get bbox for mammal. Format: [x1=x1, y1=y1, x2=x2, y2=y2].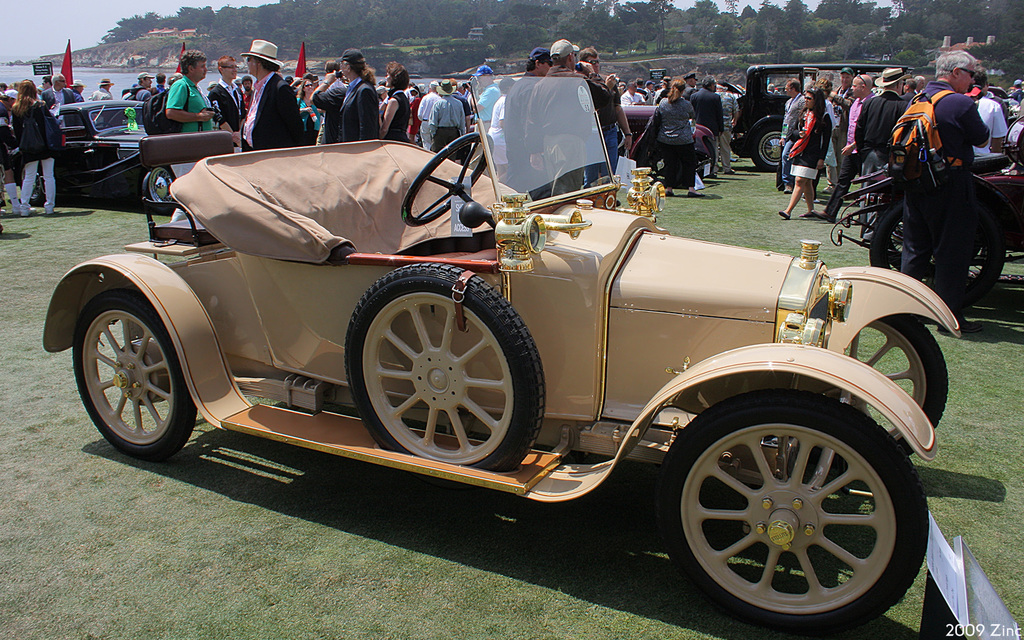
[x1=637, y1=85, x2=713, y2=175].
